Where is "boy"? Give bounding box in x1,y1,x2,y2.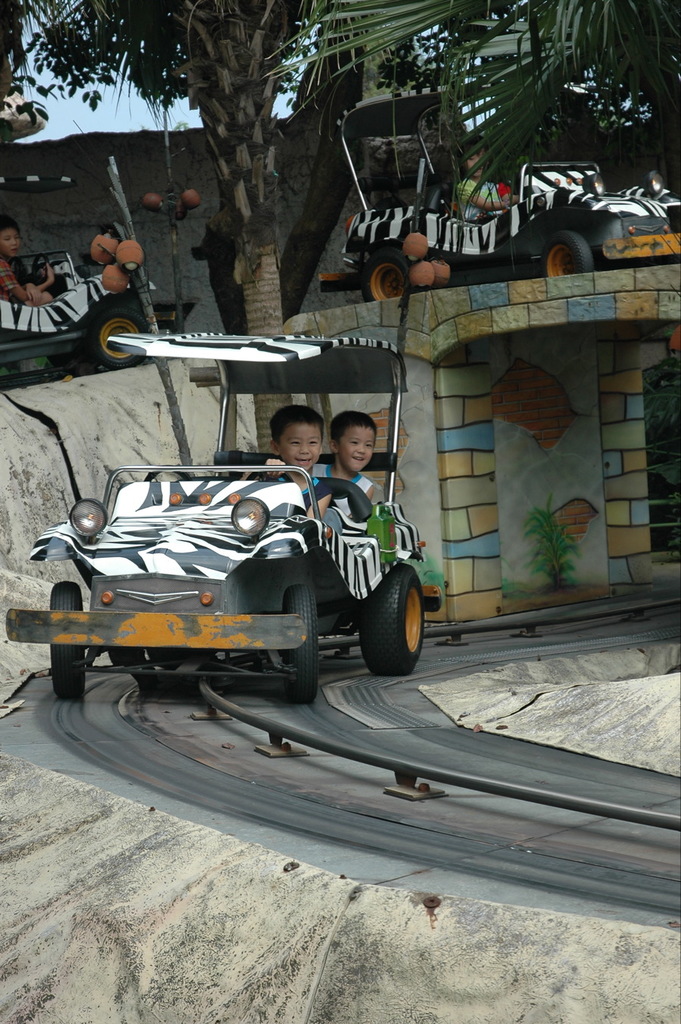
0,216,50,302.
